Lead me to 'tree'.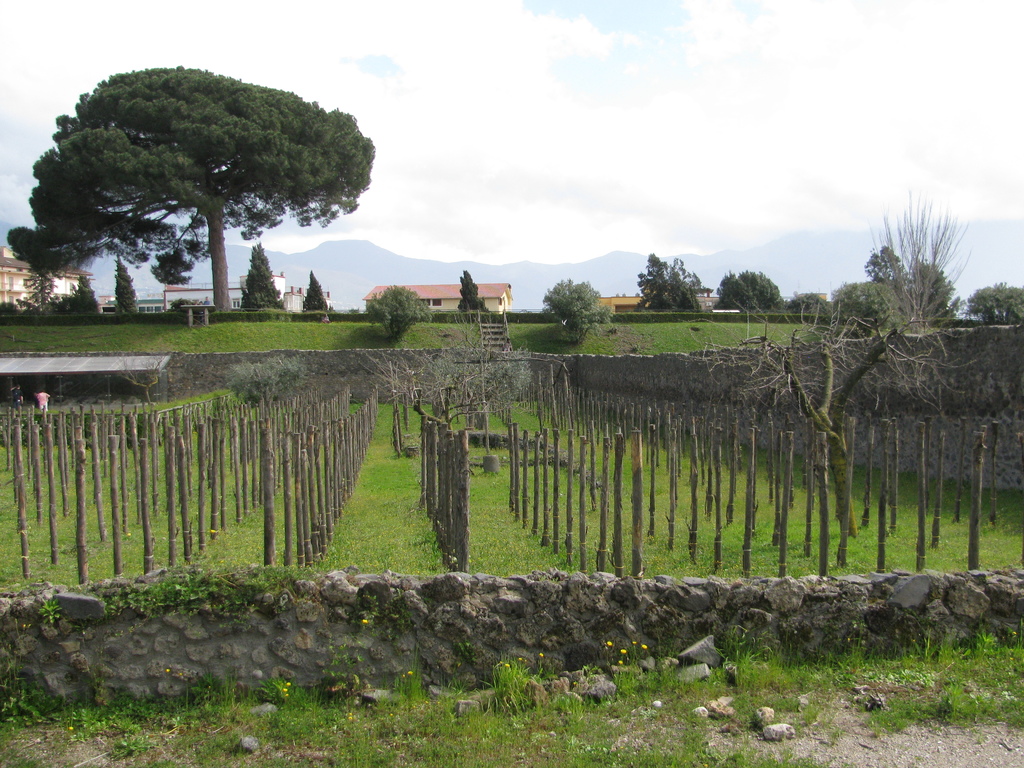
Lead to BBox(26, 63, 380, 312).
